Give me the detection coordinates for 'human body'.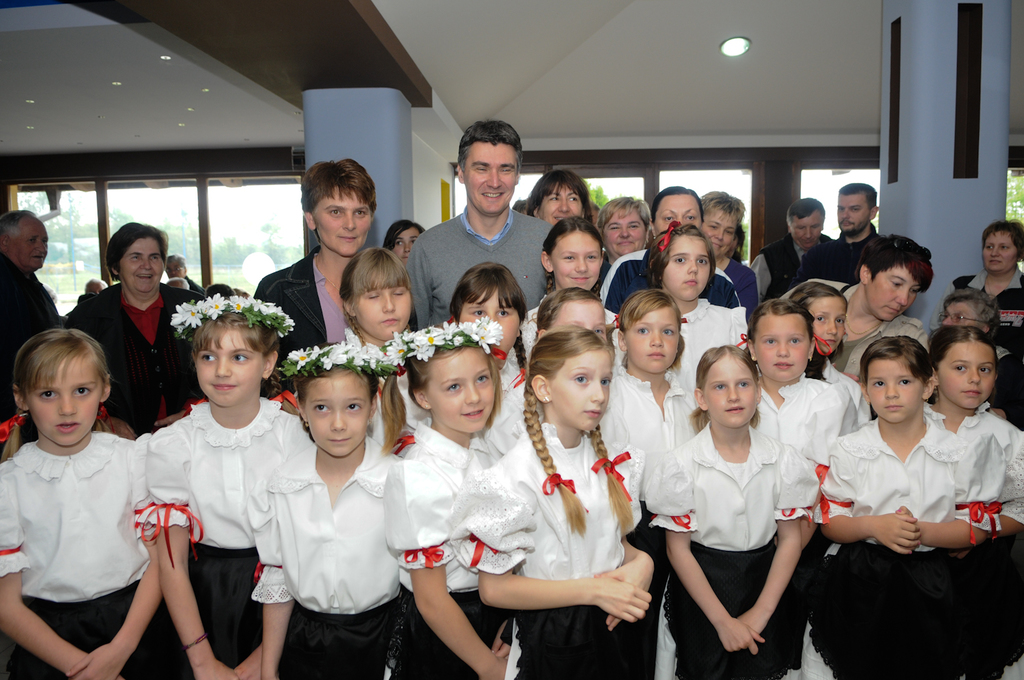
(left=745, top=193, right=835, bottom=307).
